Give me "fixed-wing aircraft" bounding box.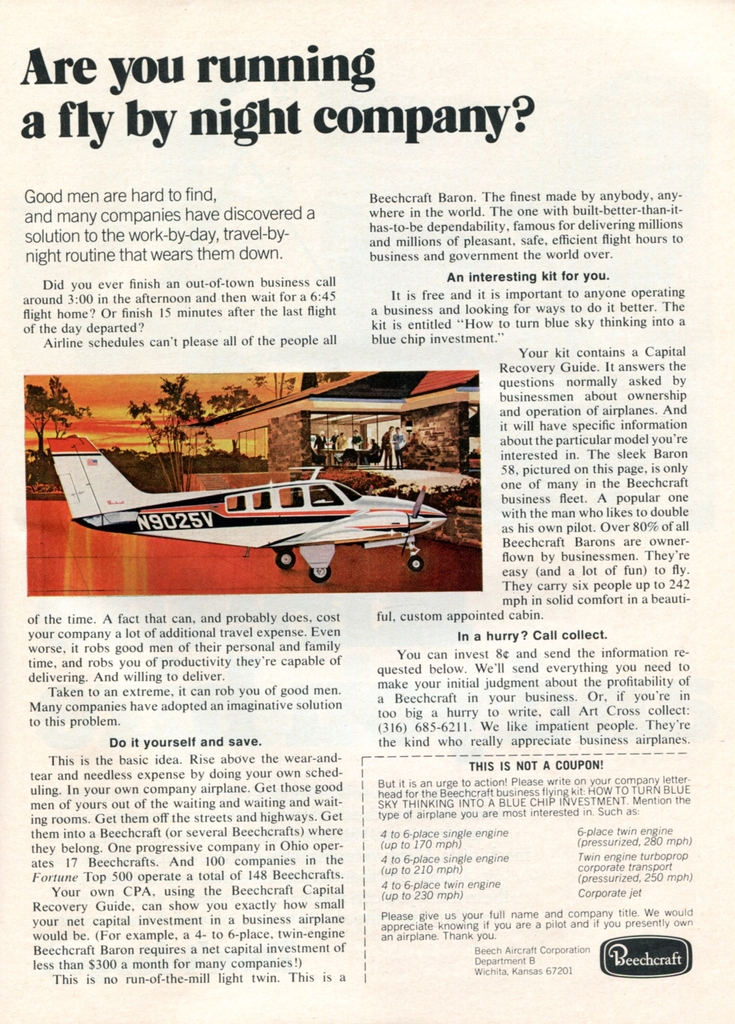
detection(55, 434, 468, 579).
